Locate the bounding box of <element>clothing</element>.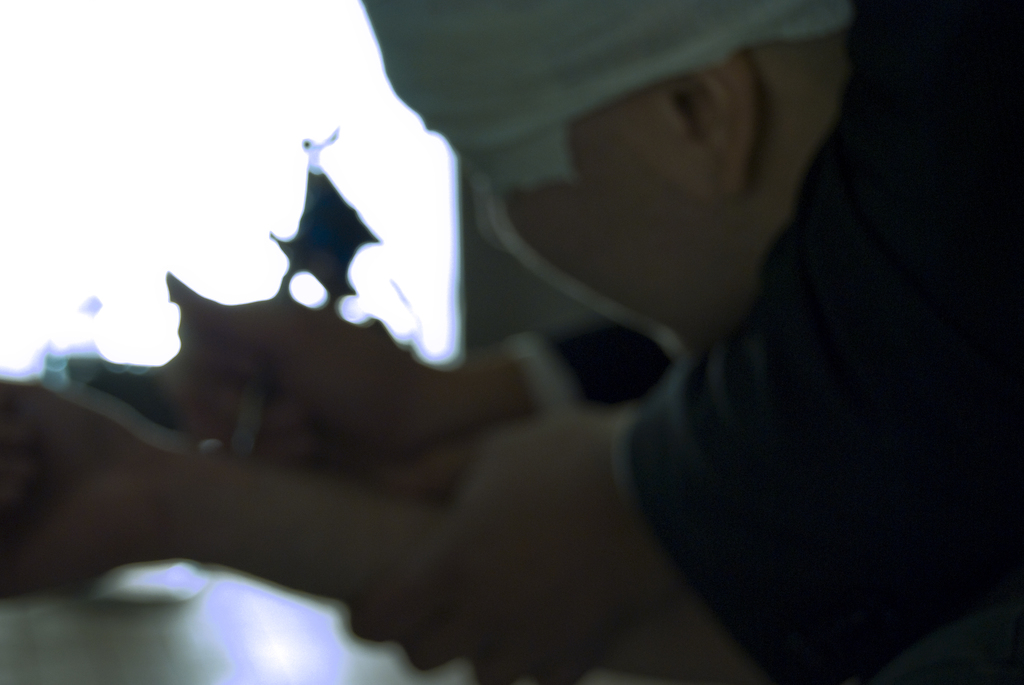
Bounding box: bbox=(504, 0, 1023, 682).
